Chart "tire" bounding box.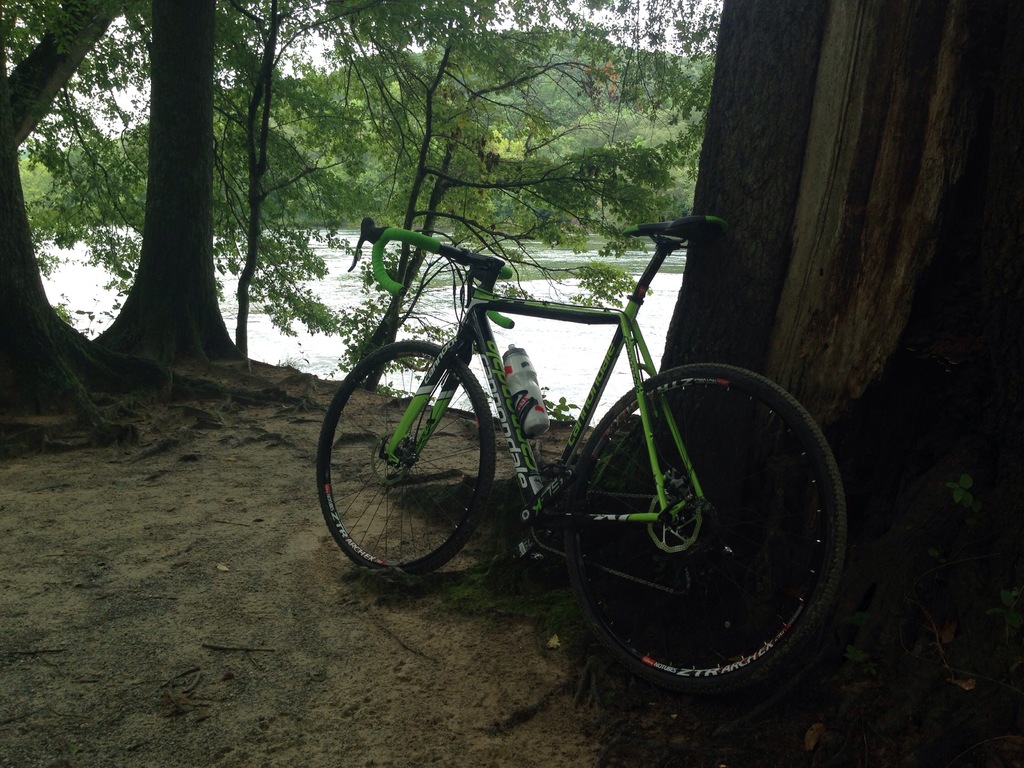
Charted: <box>564,358,835,704</box>.
